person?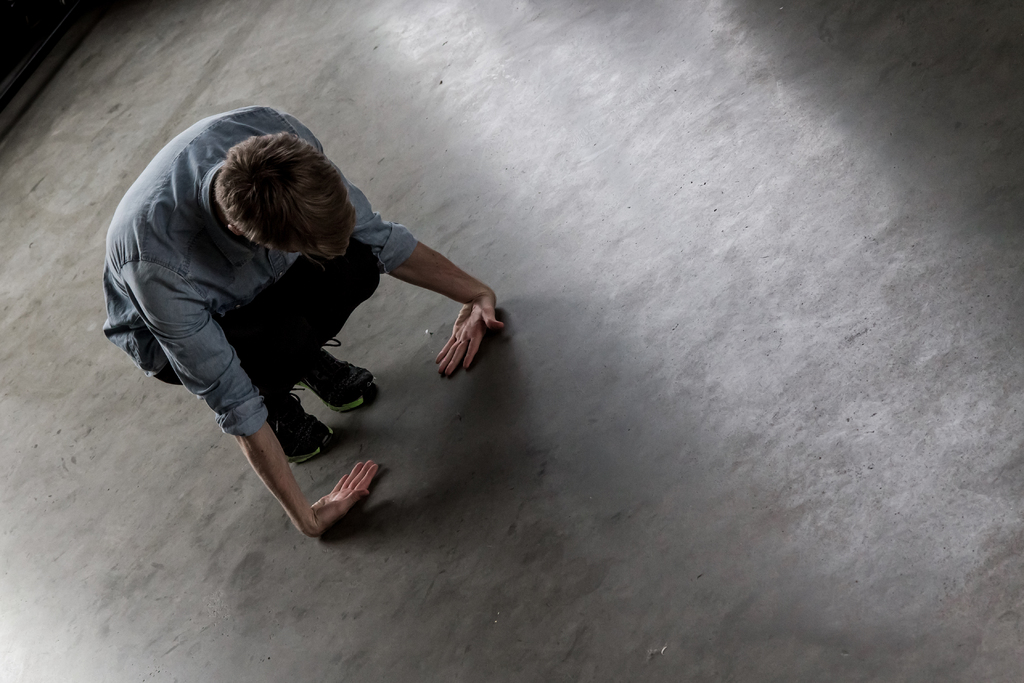
region(93, 132, 476, 520)
